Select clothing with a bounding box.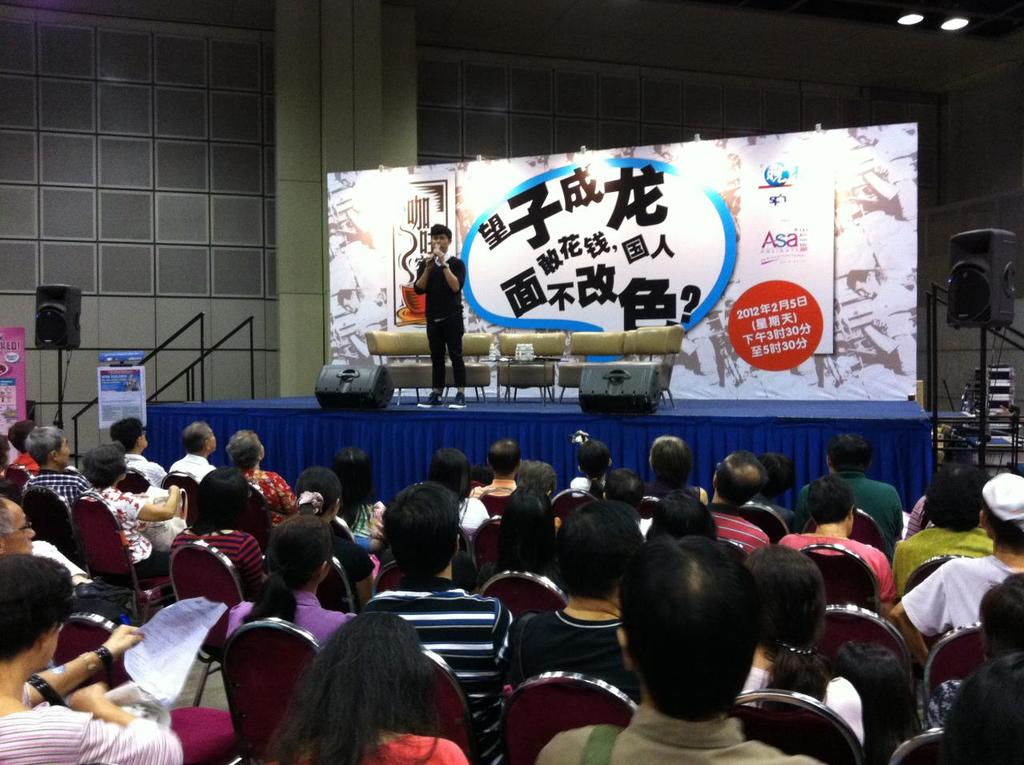
<region>0, 676, 181, 763</region>.
